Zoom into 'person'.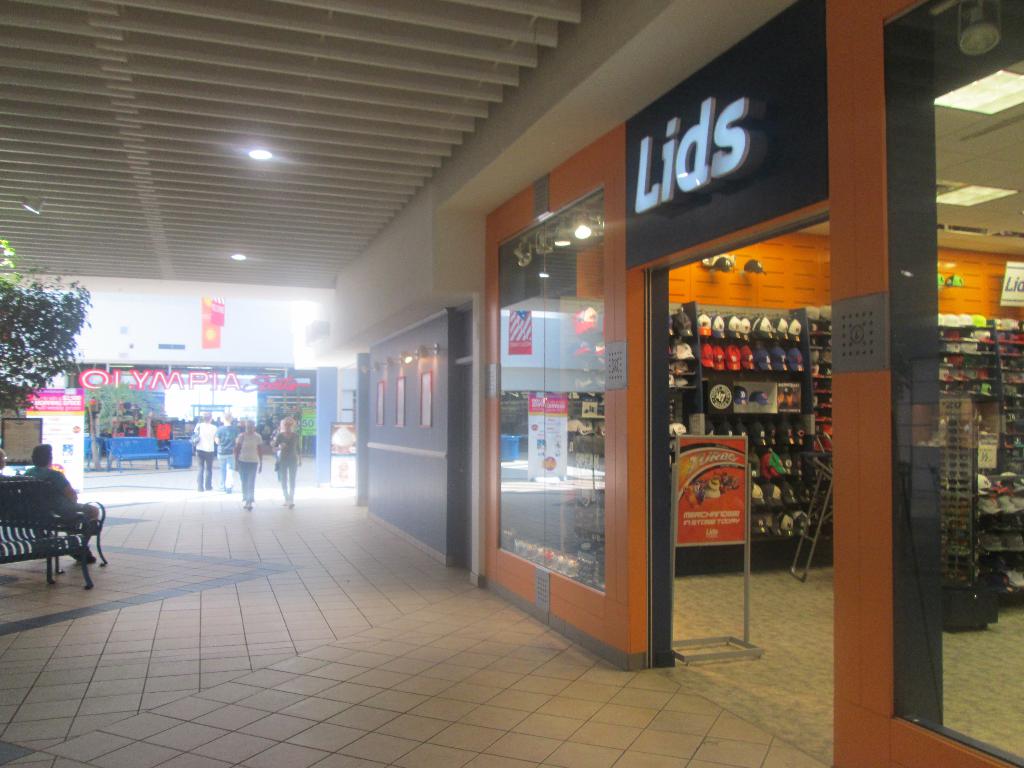
Zoom target: detection(191, 411, 216, 490).
